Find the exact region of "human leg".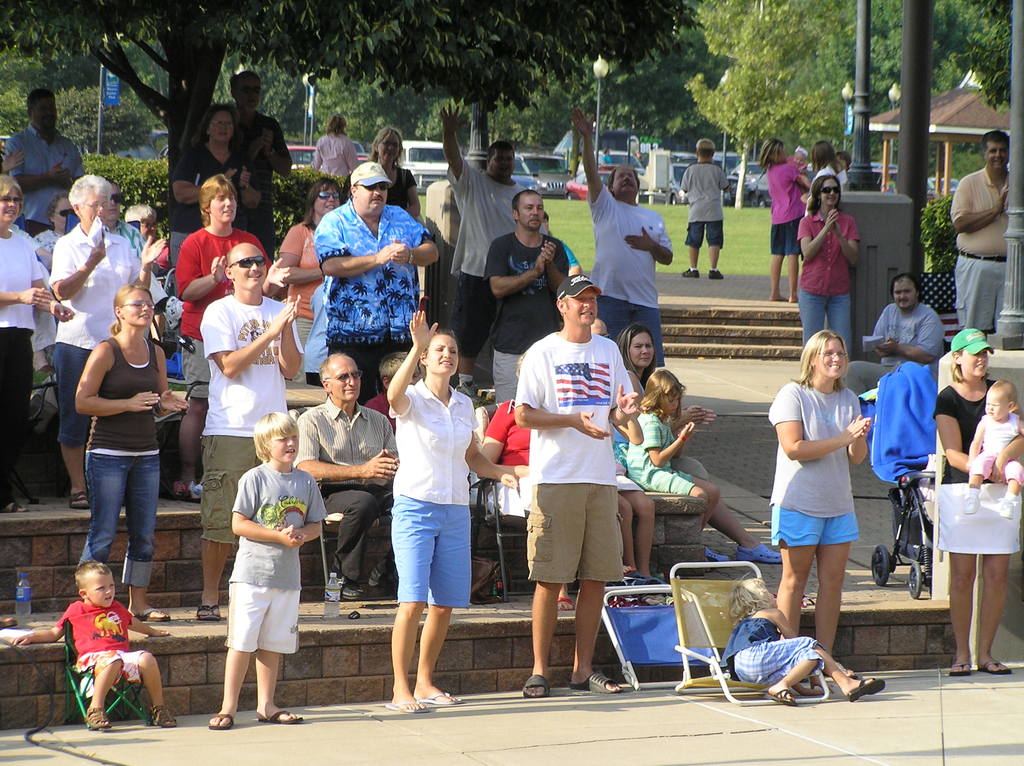
Exact region: 634 294 661 367.
